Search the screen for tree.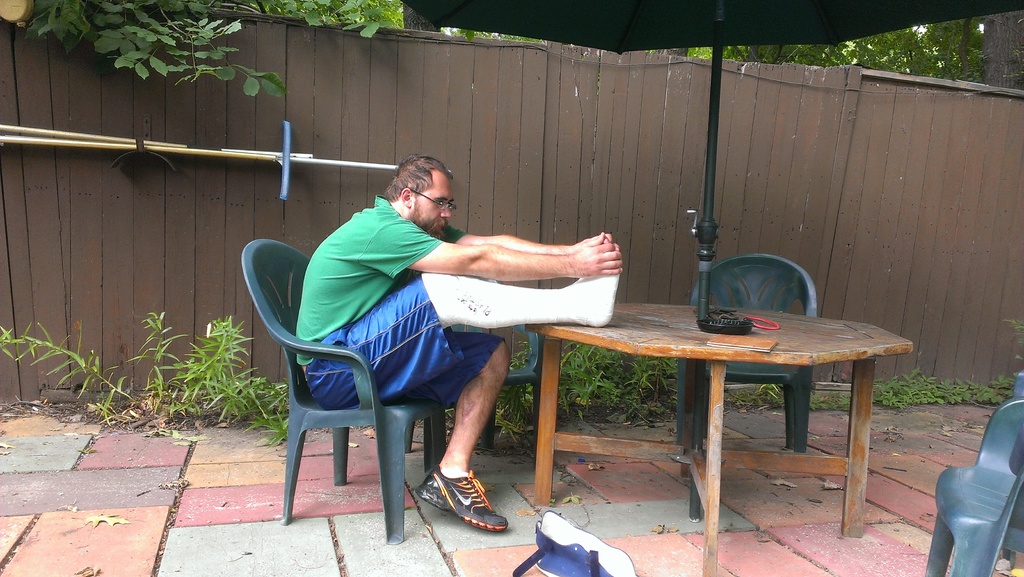
Found at x1=648 y1=8 x2=1023 y2=89.
